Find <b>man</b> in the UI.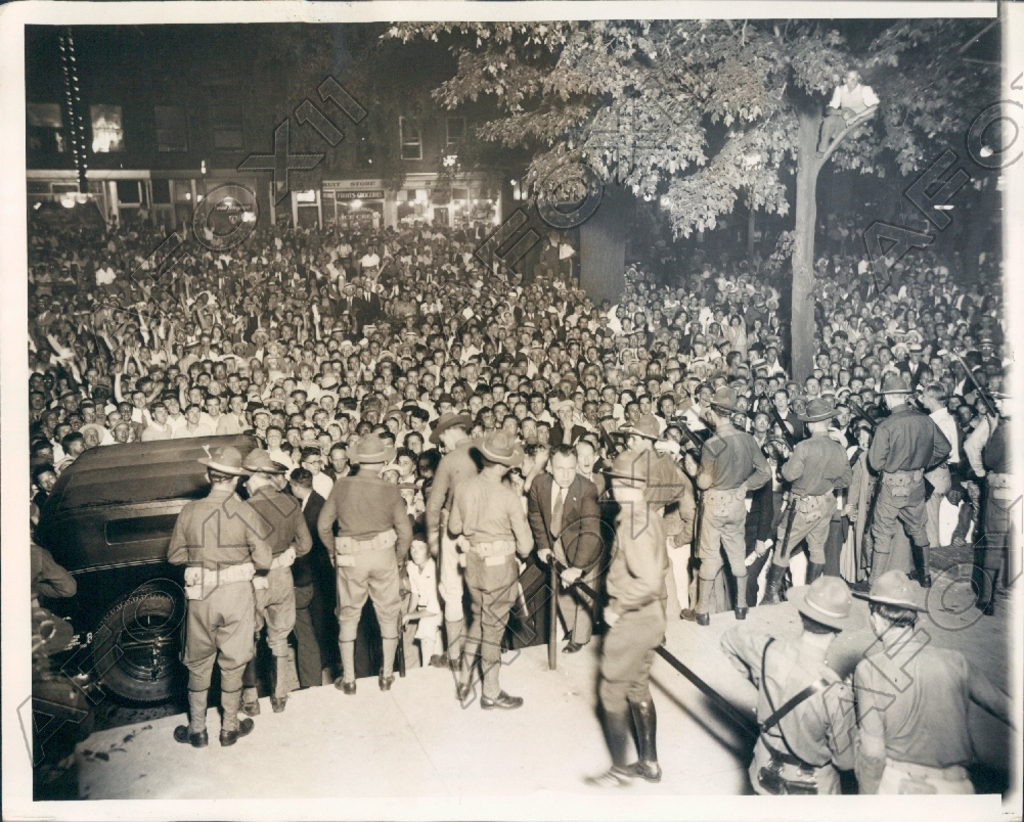
UI element at locate(159, 444, 283, 752).
